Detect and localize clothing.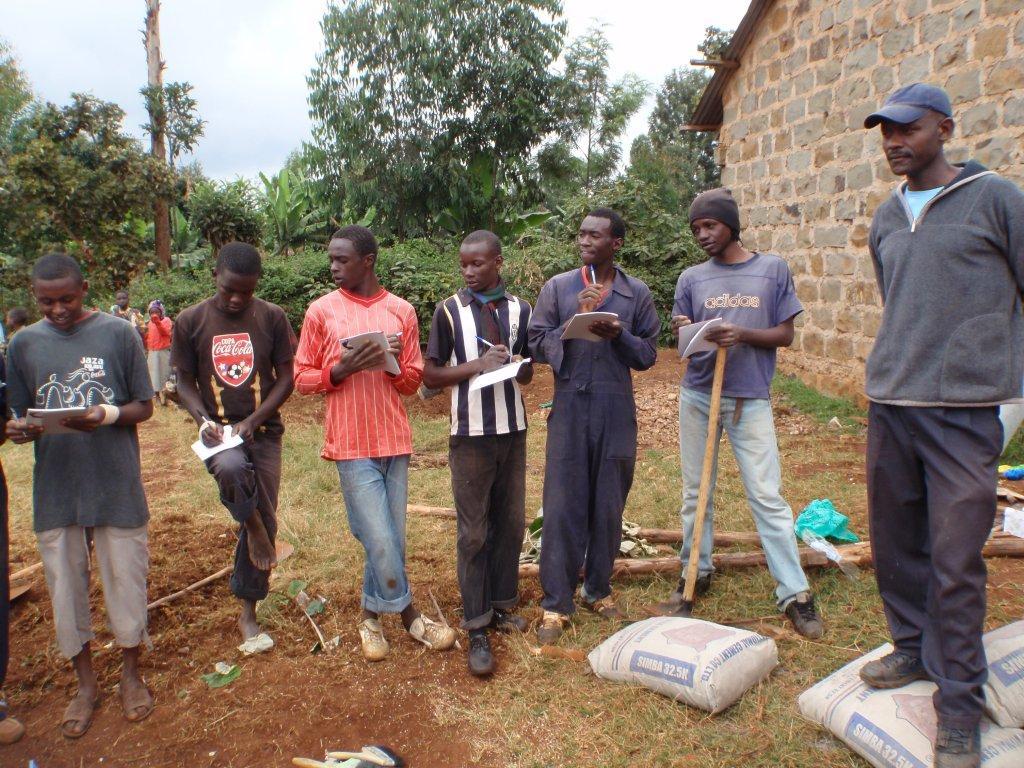
Localized at locate(439, 280, 542, 628).
